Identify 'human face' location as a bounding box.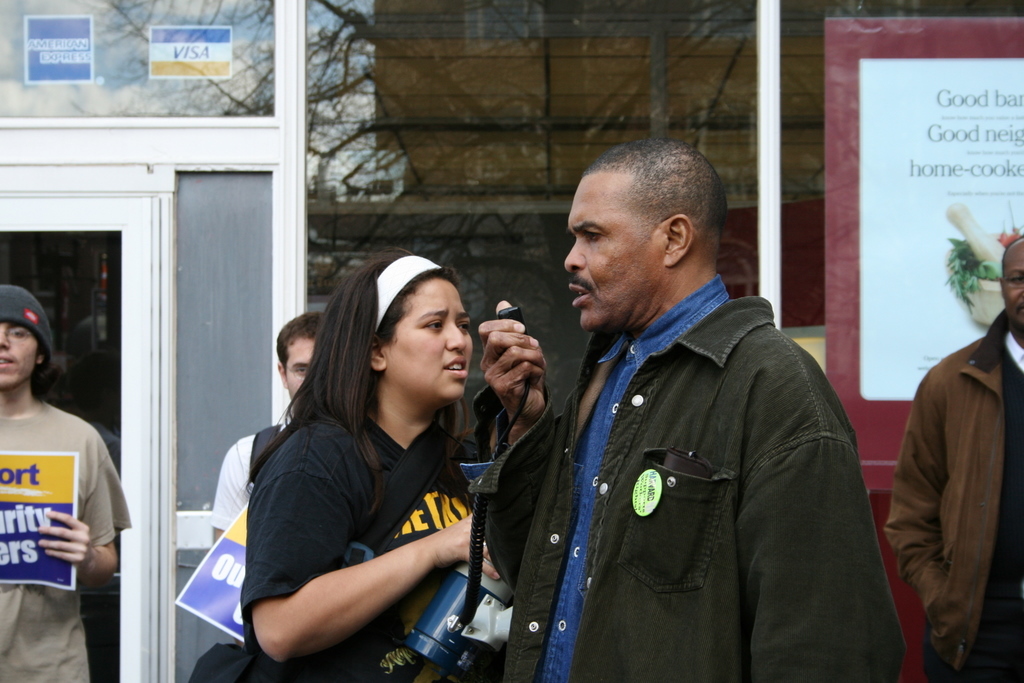
box(378, 278, 476, 407).
